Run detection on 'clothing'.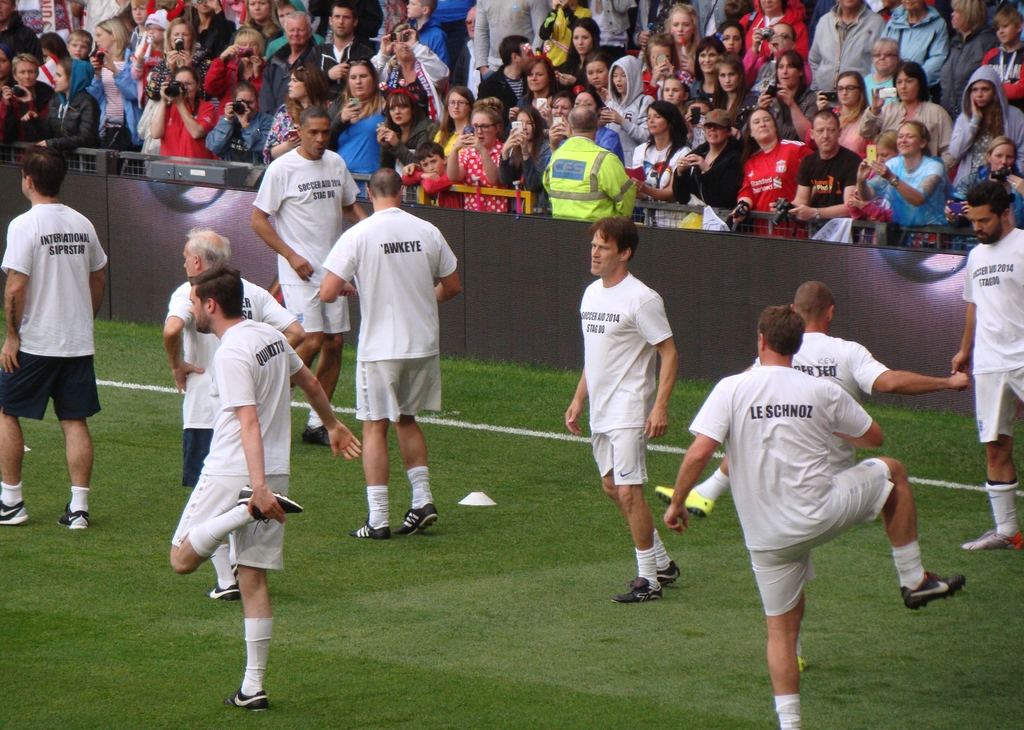
Result: BBox(634, 545, 659, 587).
